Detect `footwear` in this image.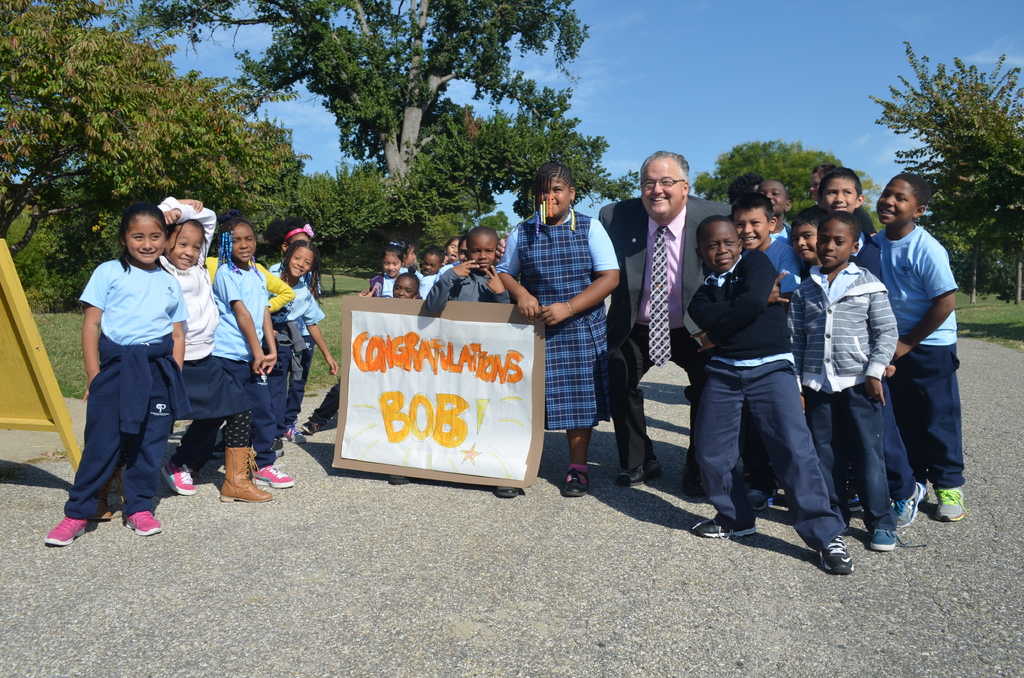
Detection: select_region(740, 486, 776, 515).
